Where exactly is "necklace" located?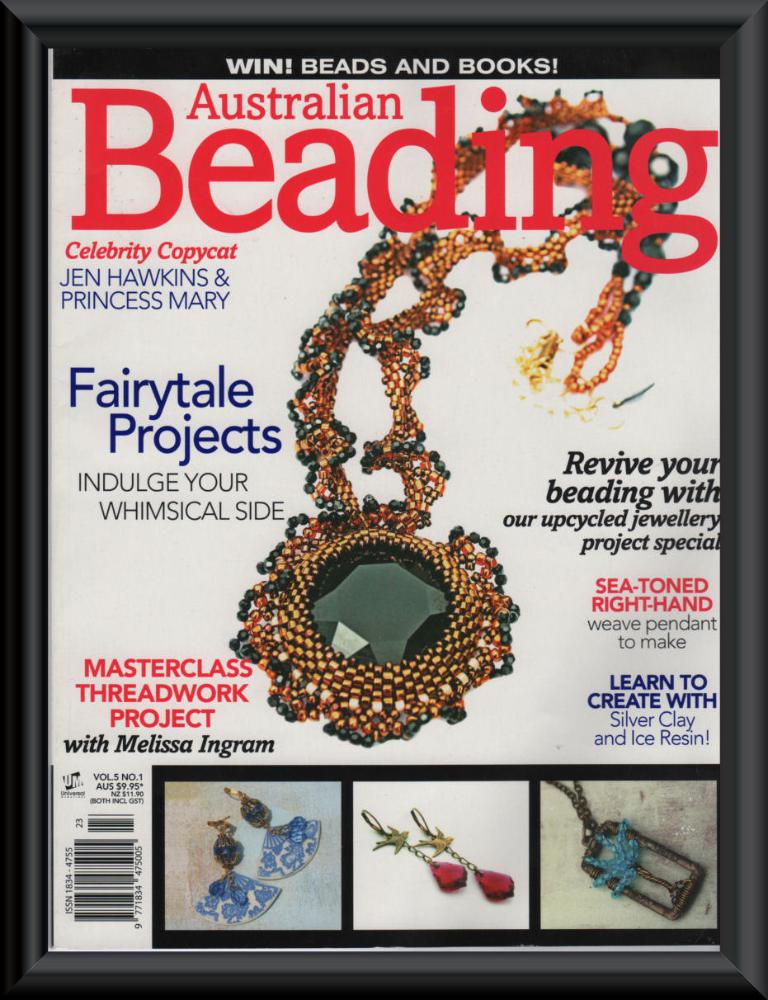
Its bounding box is crop(542, 777, 713, 922).
